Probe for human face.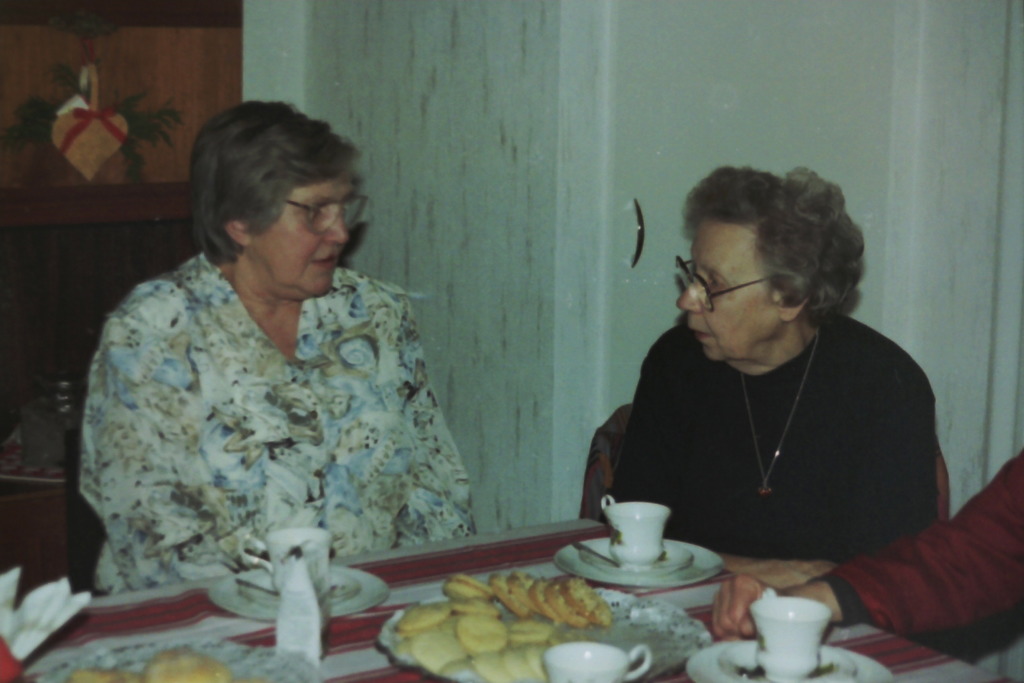
Probe result: (x1=250, y1=174, x2=355, y2=294).
